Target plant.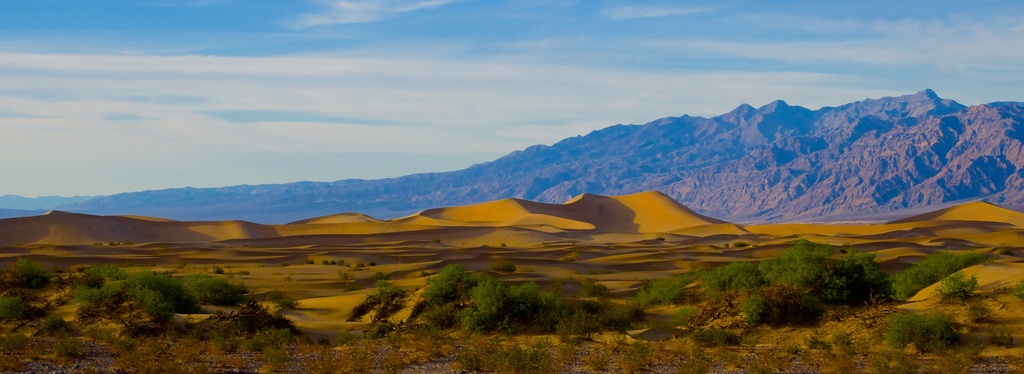
Target region: region(877, 247, 991, 293).
